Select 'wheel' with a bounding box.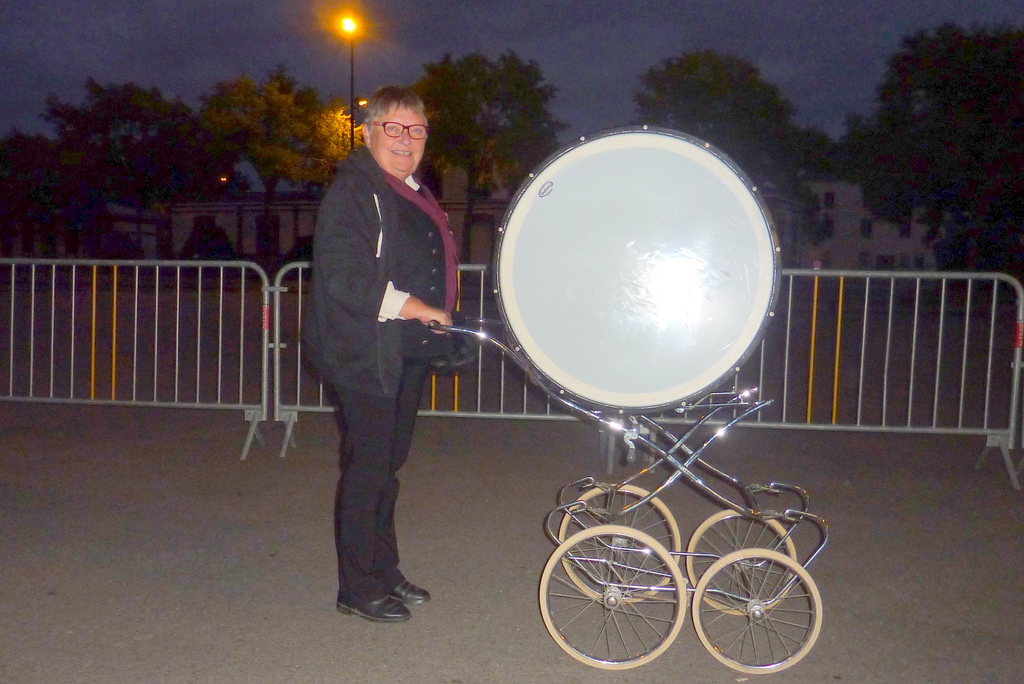
Rect(706, 555, 817, 671).
